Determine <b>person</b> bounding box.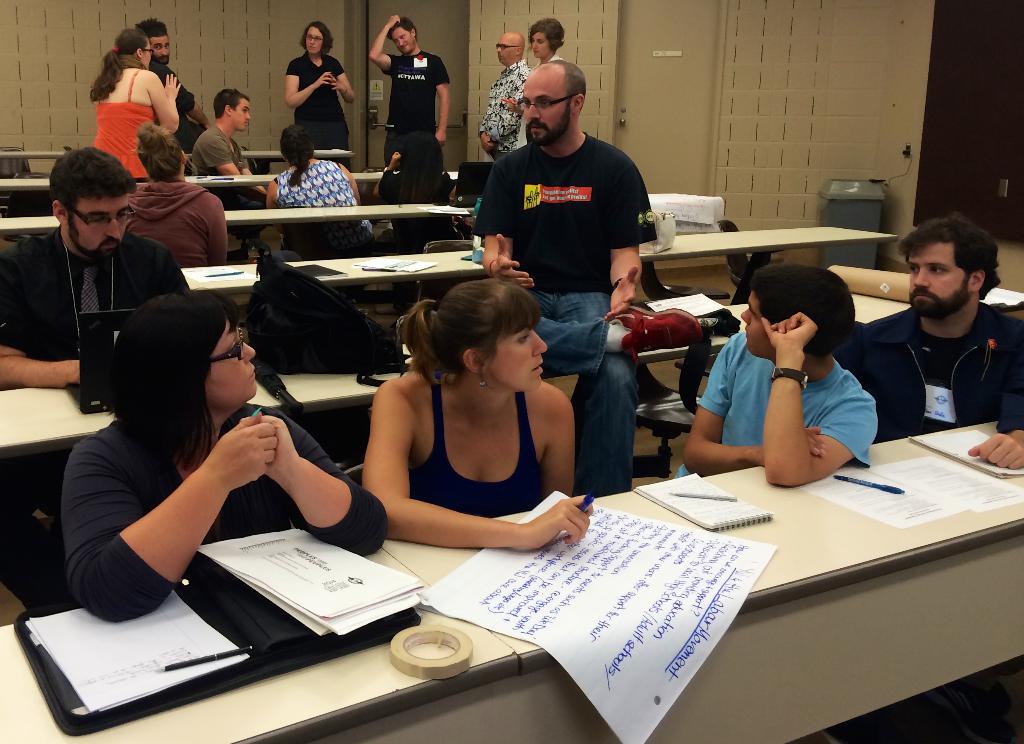
Determined: (362,8,452,199).
